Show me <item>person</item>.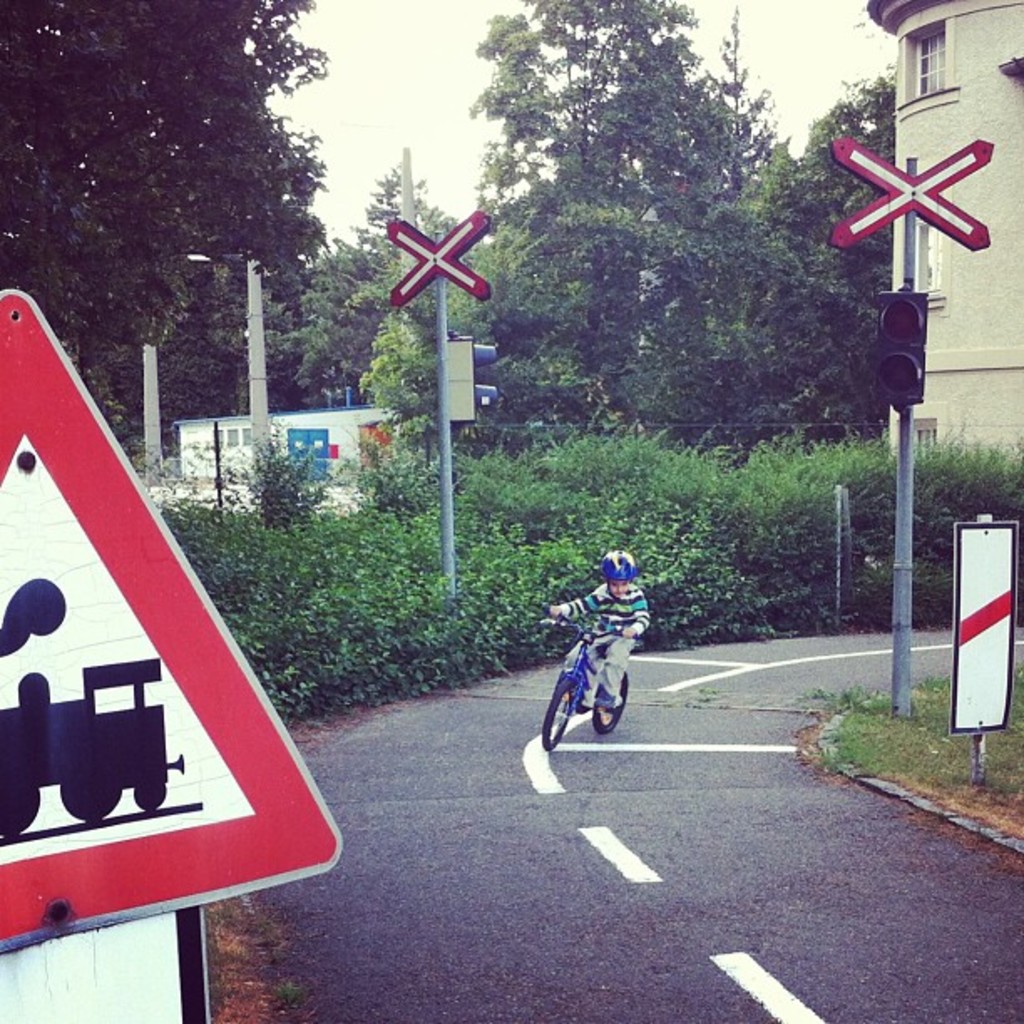
<item>person</item> is here: (545,542,673,714).
